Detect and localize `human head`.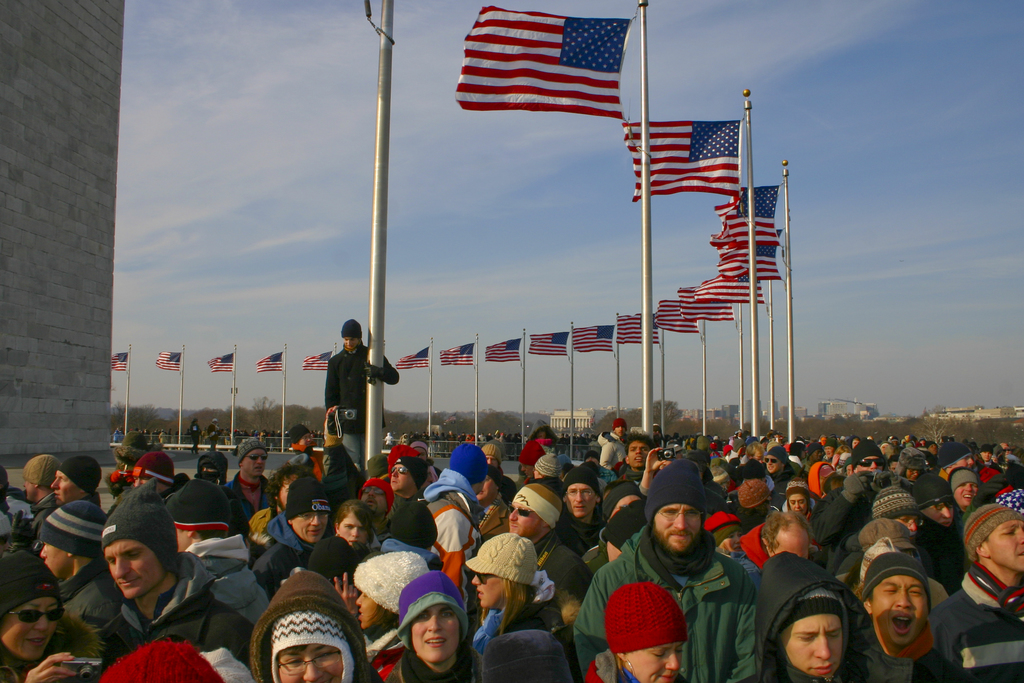
Localized at box(336, 504, 374, 549).
